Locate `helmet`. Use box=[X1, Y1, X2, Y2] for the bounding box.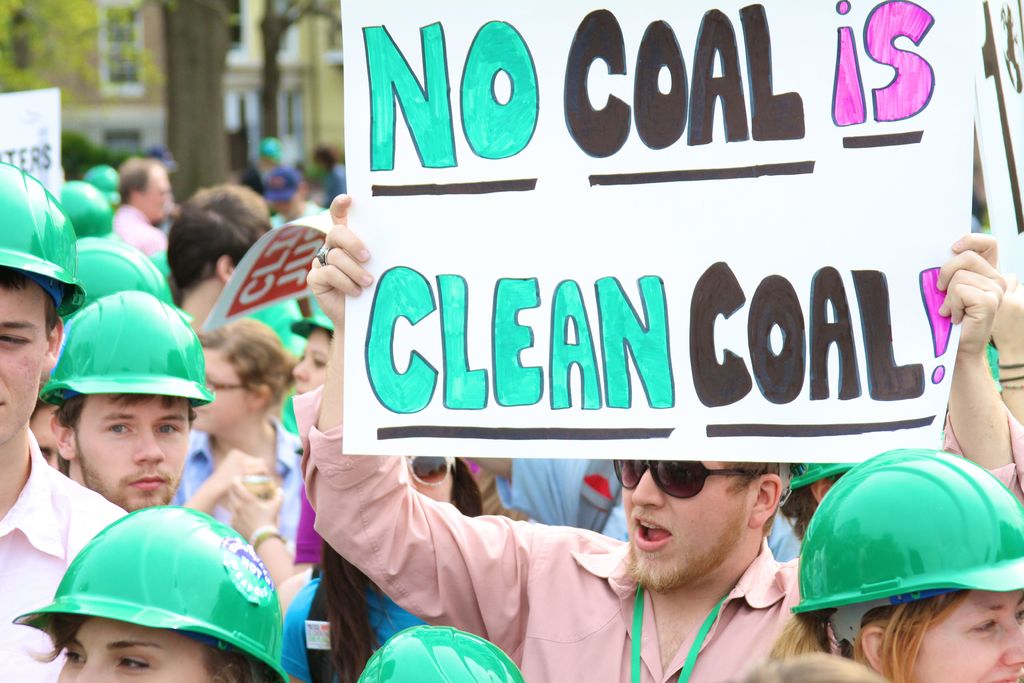
box=[41, 240, 163, 347].
